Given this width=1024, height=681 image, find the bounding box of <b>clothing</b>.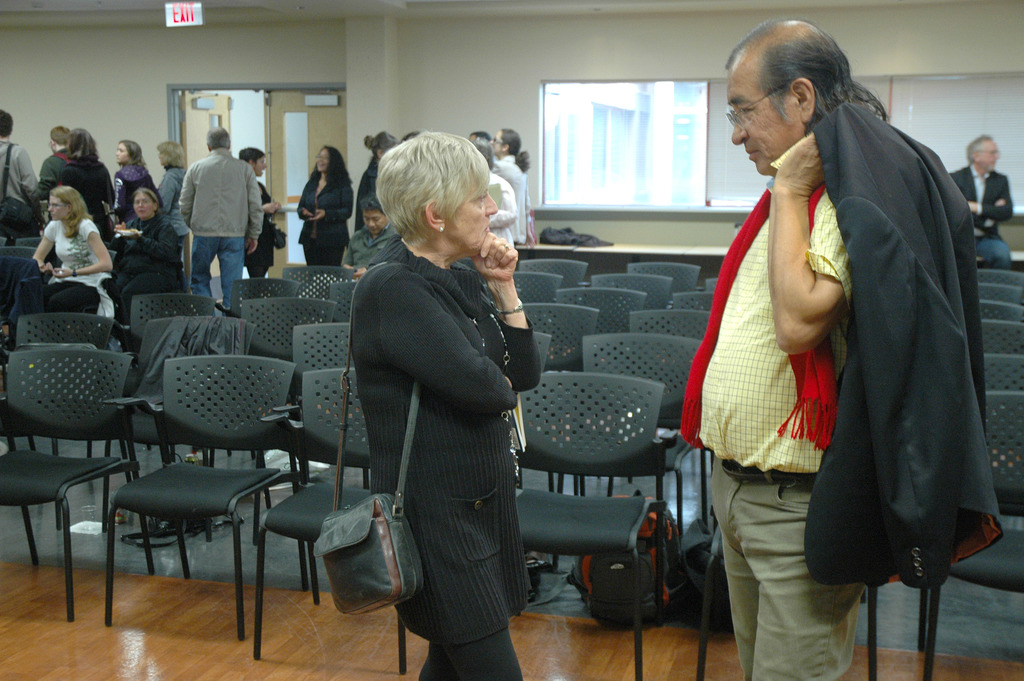
x1=244 y1=167 x2=270 y2=294.
